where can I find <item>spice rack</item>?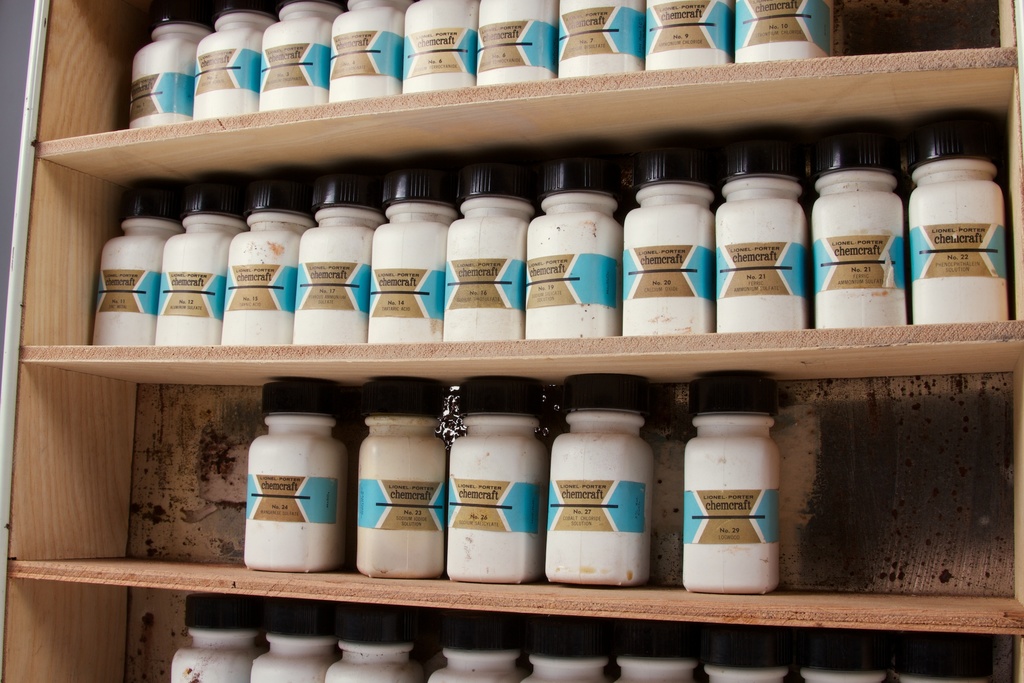
You can find it at bbox=(86, 114, 1011, 347).
